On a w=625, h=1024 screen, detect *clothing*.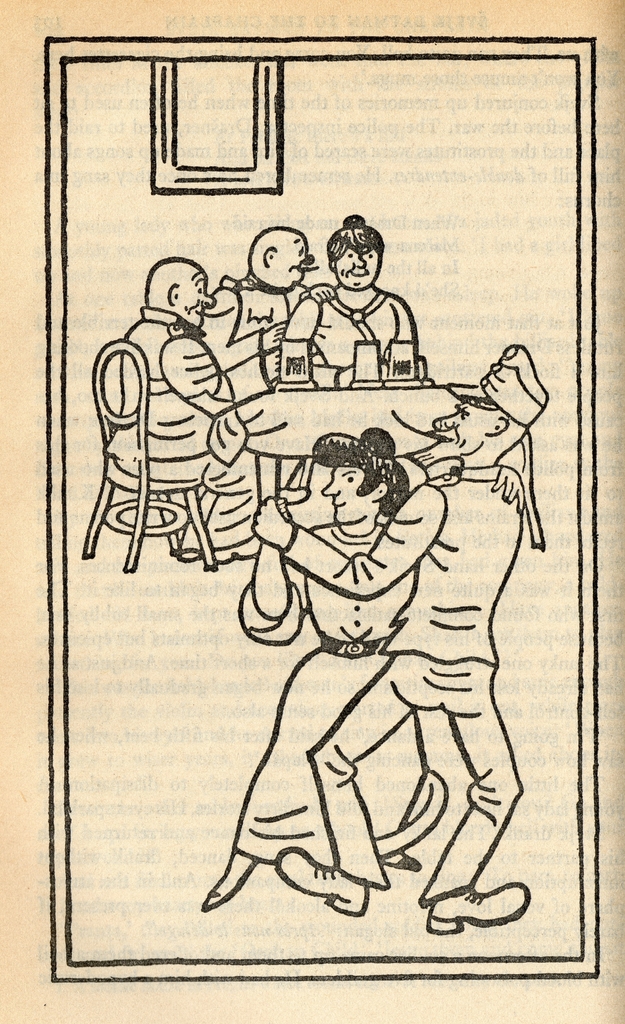
(x1=245, y1=500, x2=416, y2=881).
